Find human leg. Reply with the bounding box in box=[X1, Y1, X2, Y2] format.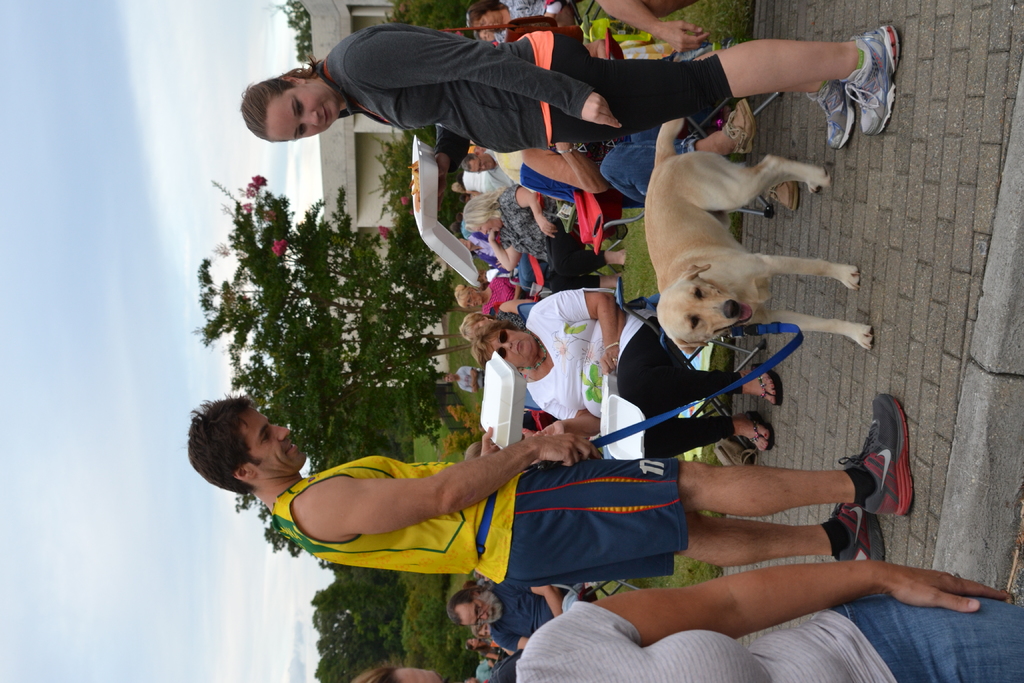
box=[541, 29, 904, 152].
